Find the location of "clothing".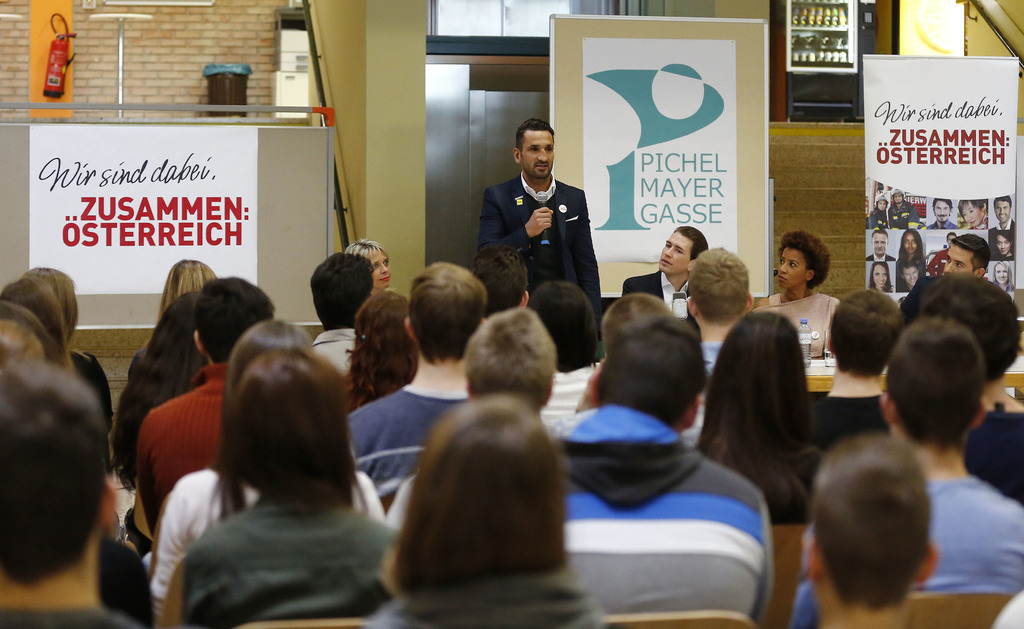
Location: x1=751 y1=292 x2=847 y2=362.
